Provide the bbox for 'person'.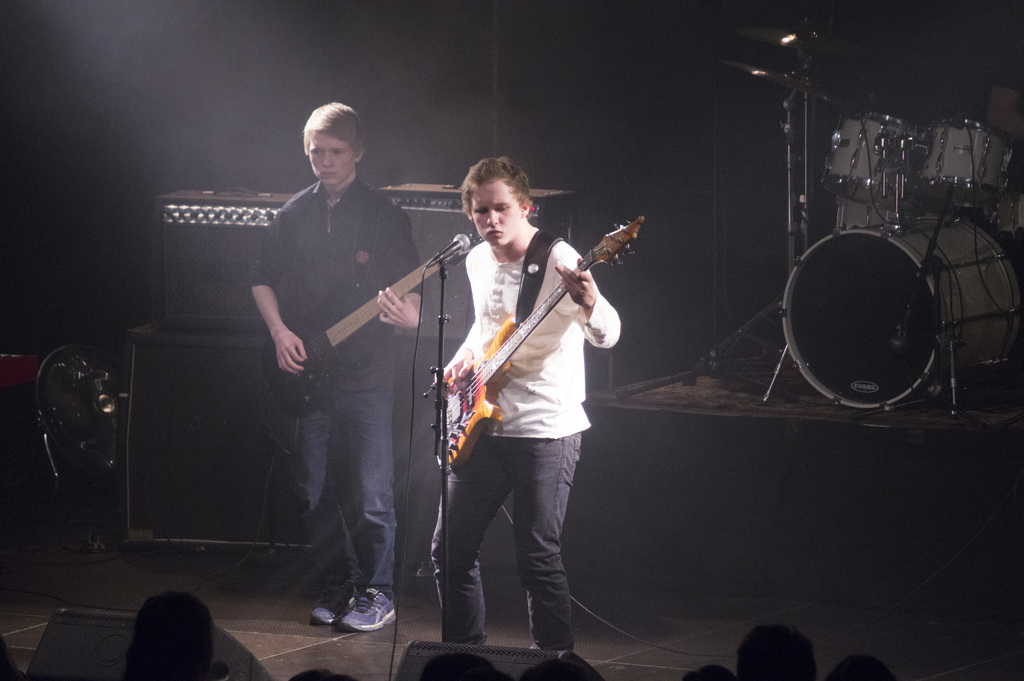
[521,657,605,680].
